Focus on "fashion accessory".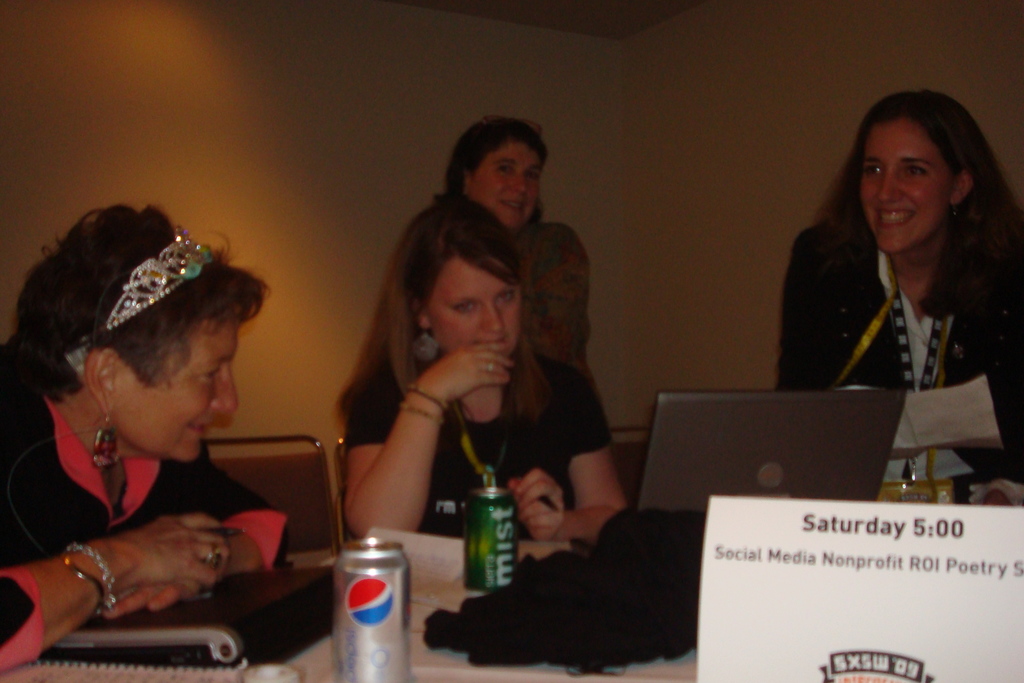
Focused at select_region(201, 542, 223, 564).
